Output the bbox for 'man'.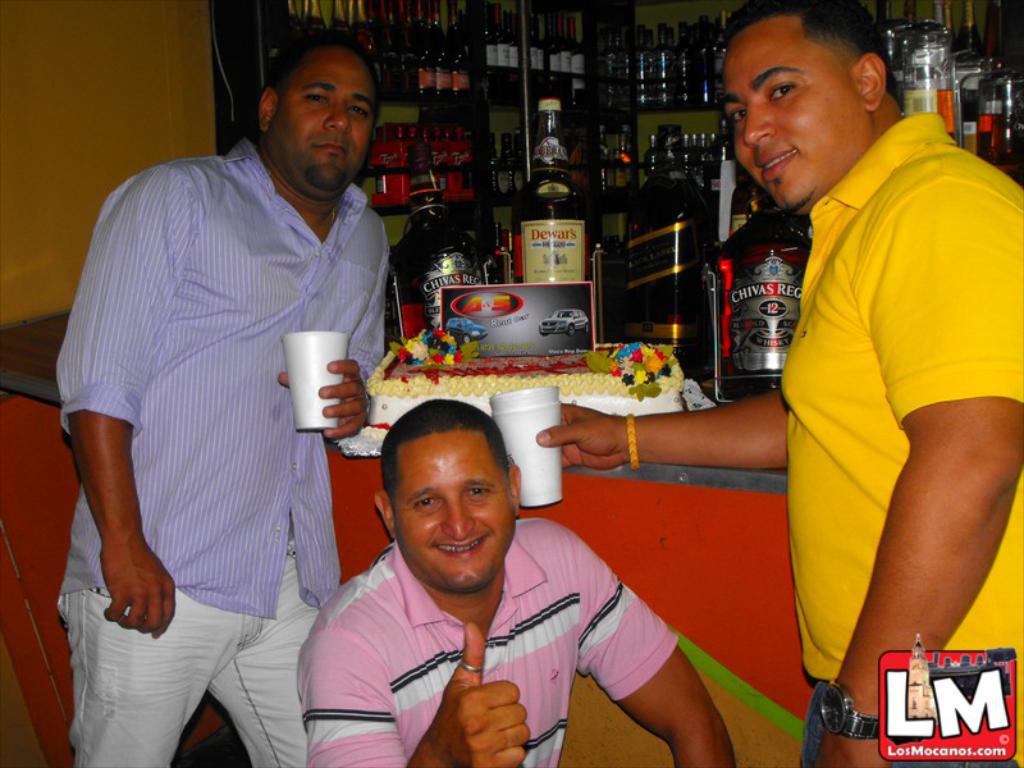
locate(535, 0, 1023, 767).
